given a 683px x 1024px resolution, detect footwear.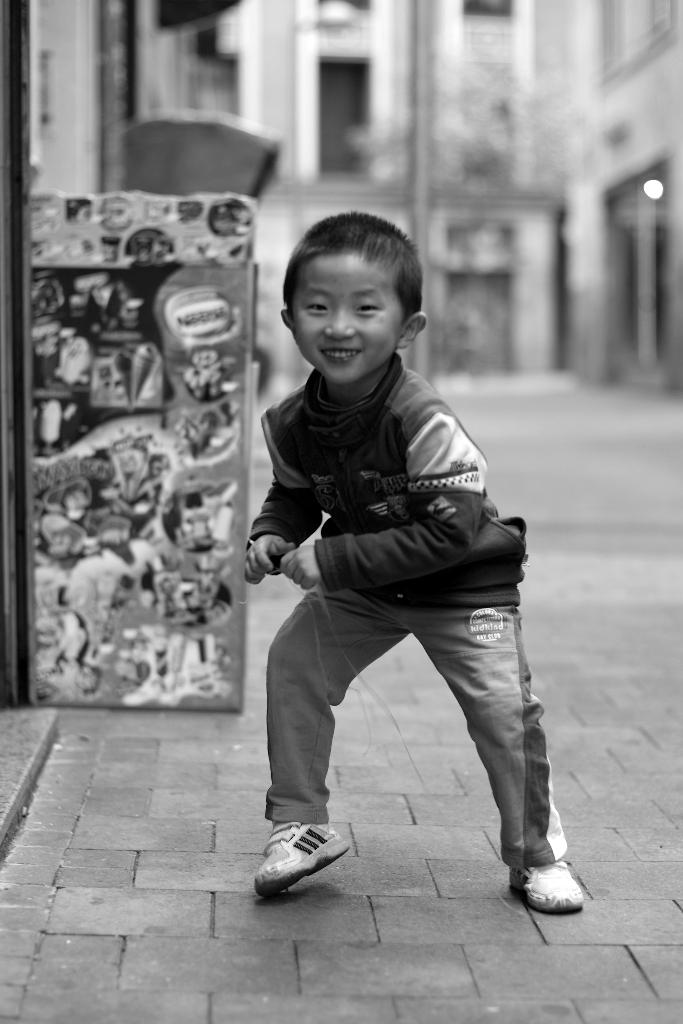
[524, 856, 600, 923].
